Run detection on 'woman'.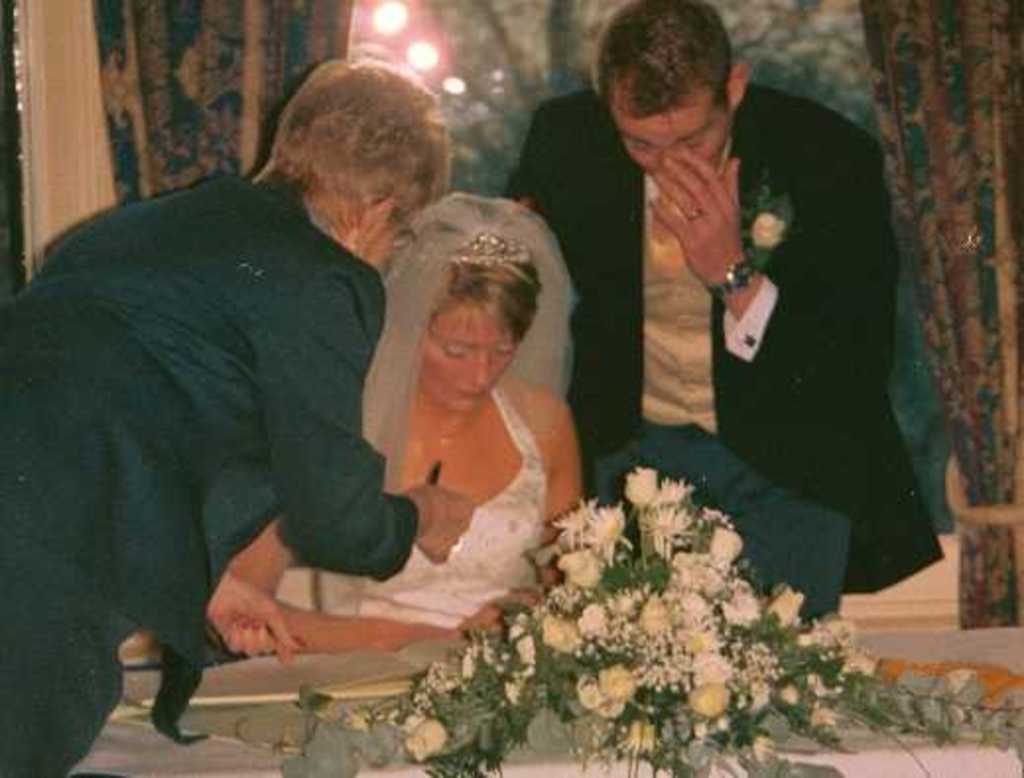
Result: [x1=240, y1=189, x2=583, y2=636].
